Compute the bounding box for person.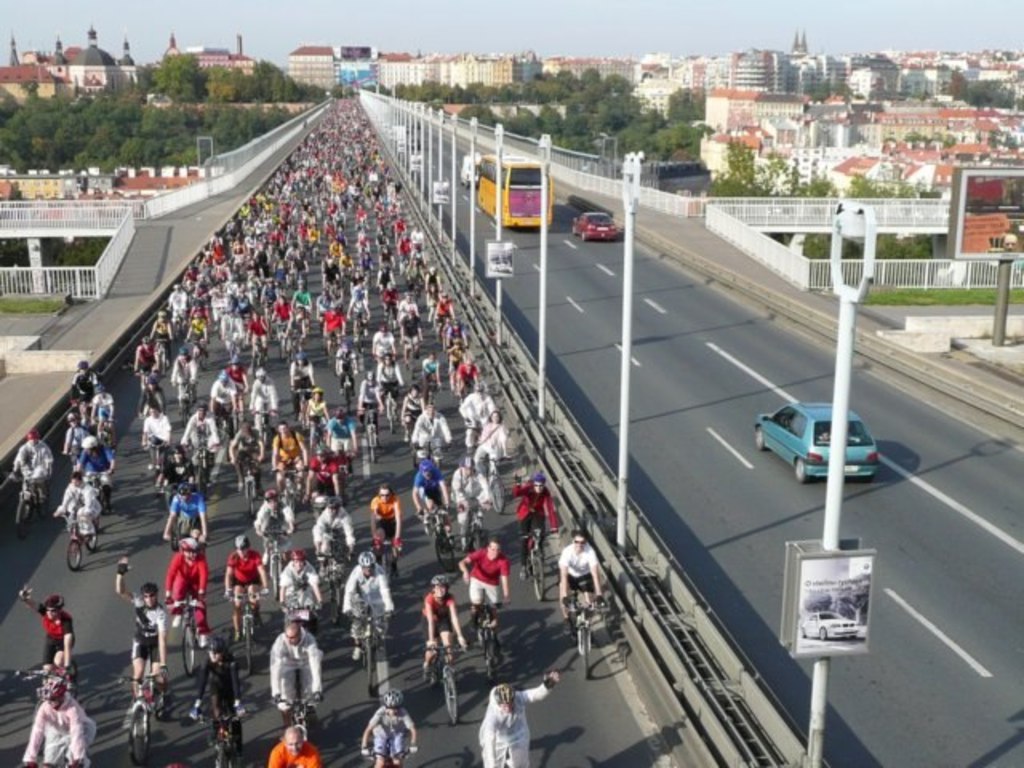
left=336, top=542, right=398, bottom=659.
